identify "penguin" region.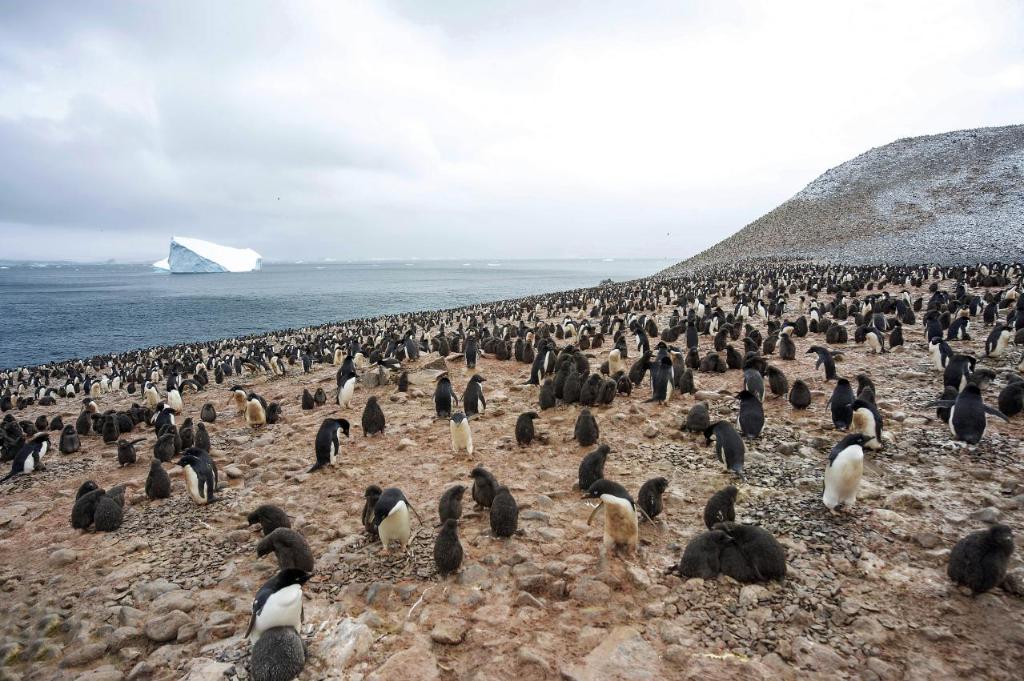
Region: BBox(979, 324, 1019, 359).
